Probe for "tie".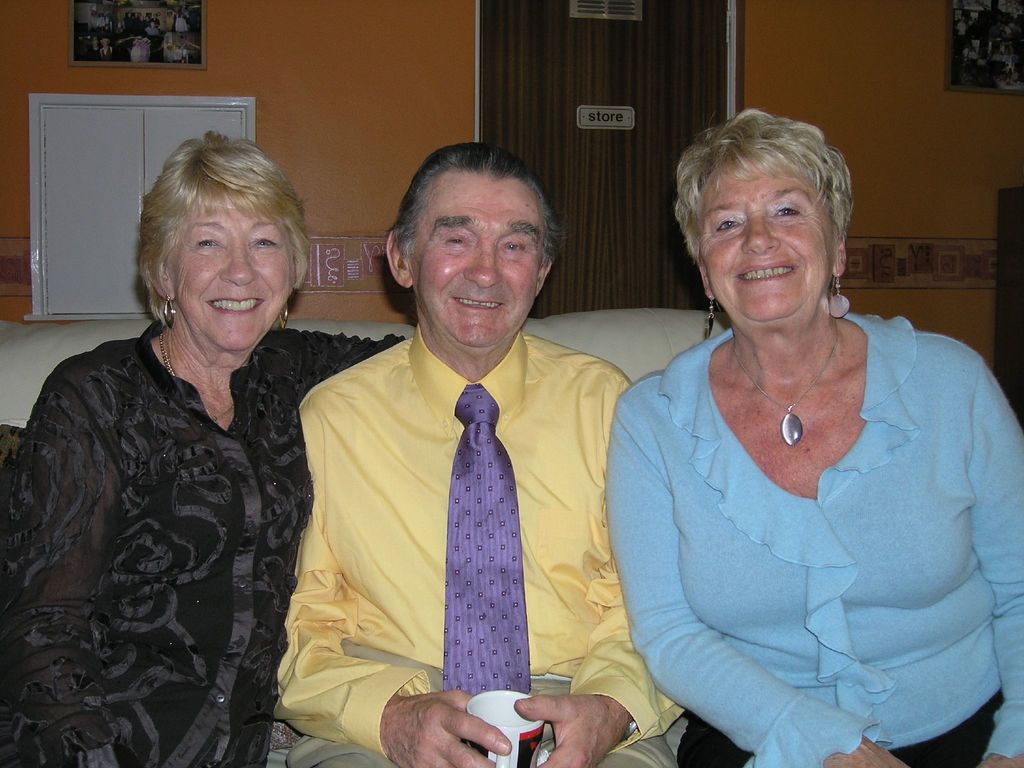
Probe result: (433, 376, 551, 762).
